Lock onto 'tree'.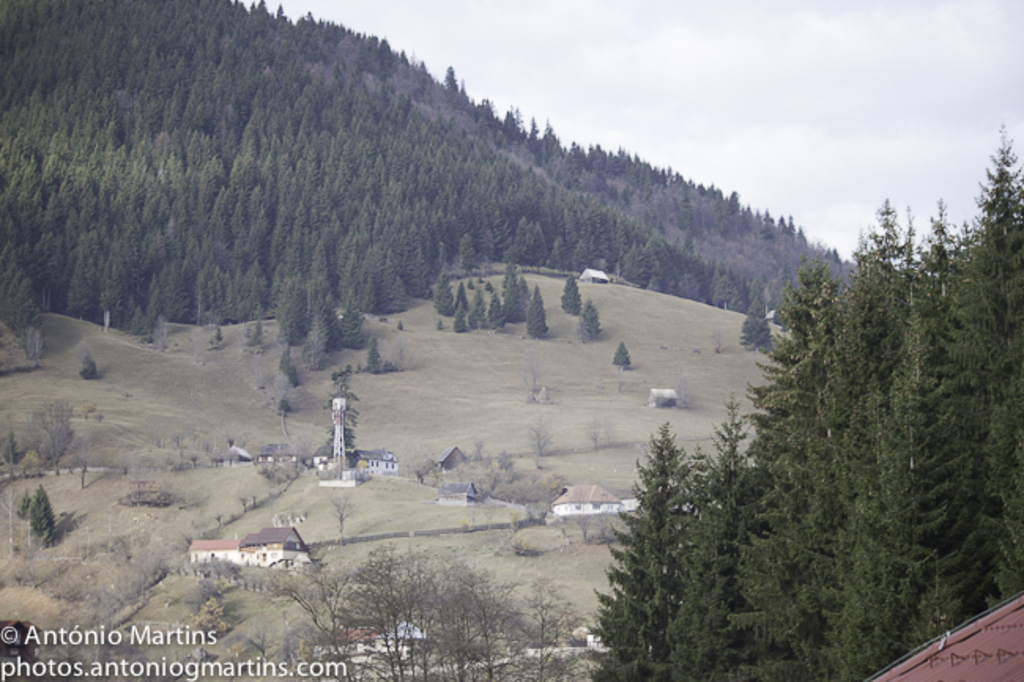
Locked: 24,487,58,548.
